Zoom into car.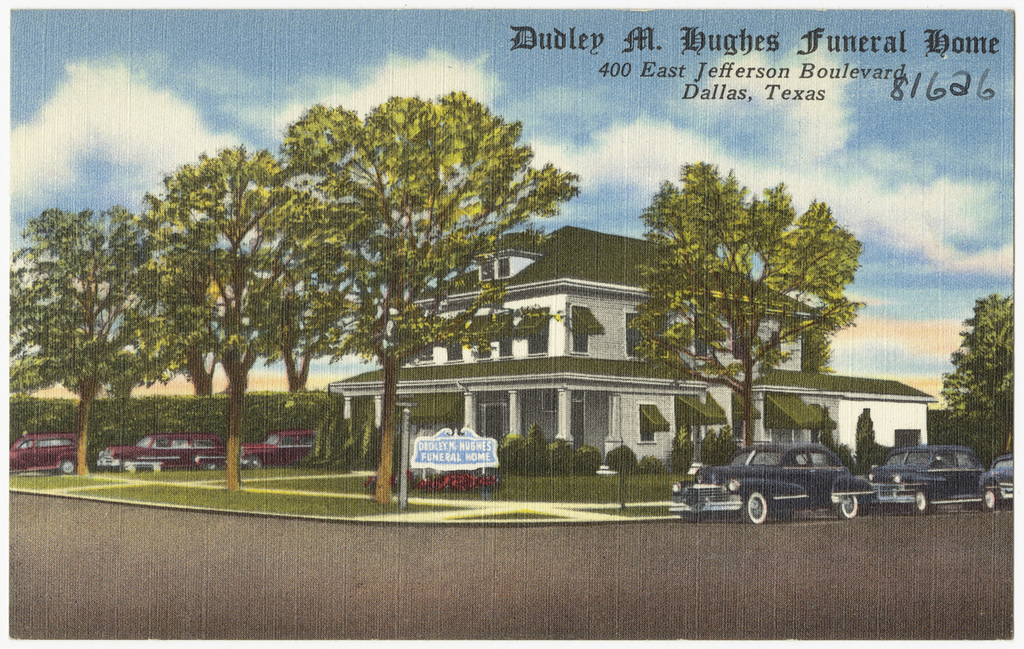
Zoom target: bbox=[94, 431, 225, 469].
